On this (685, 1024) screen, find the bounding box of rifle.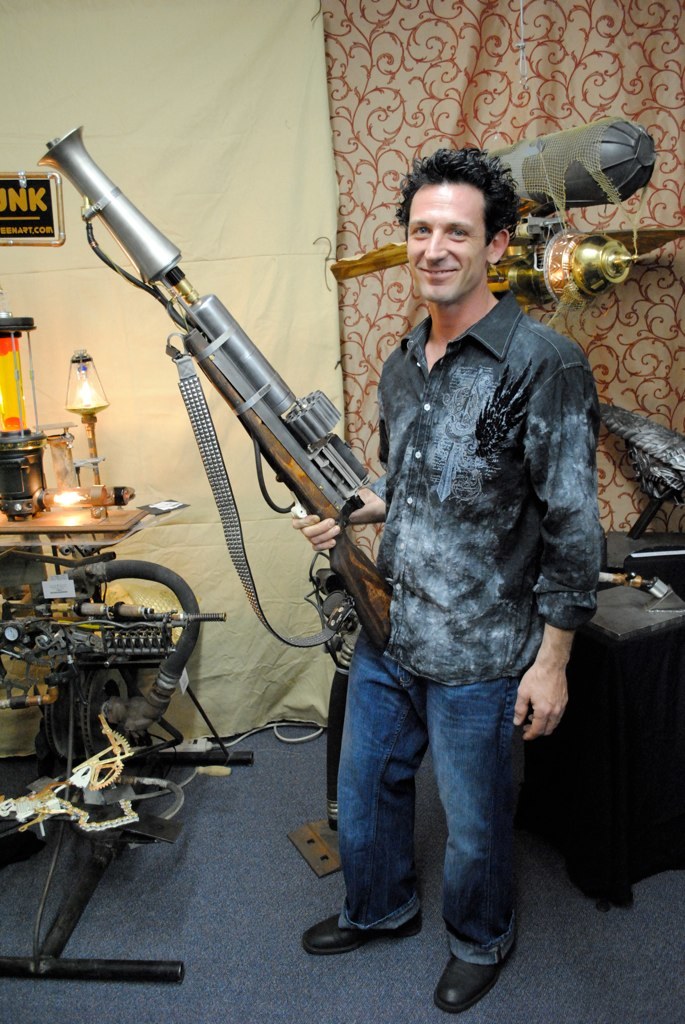
Bounding box: 55:135:409:738.
